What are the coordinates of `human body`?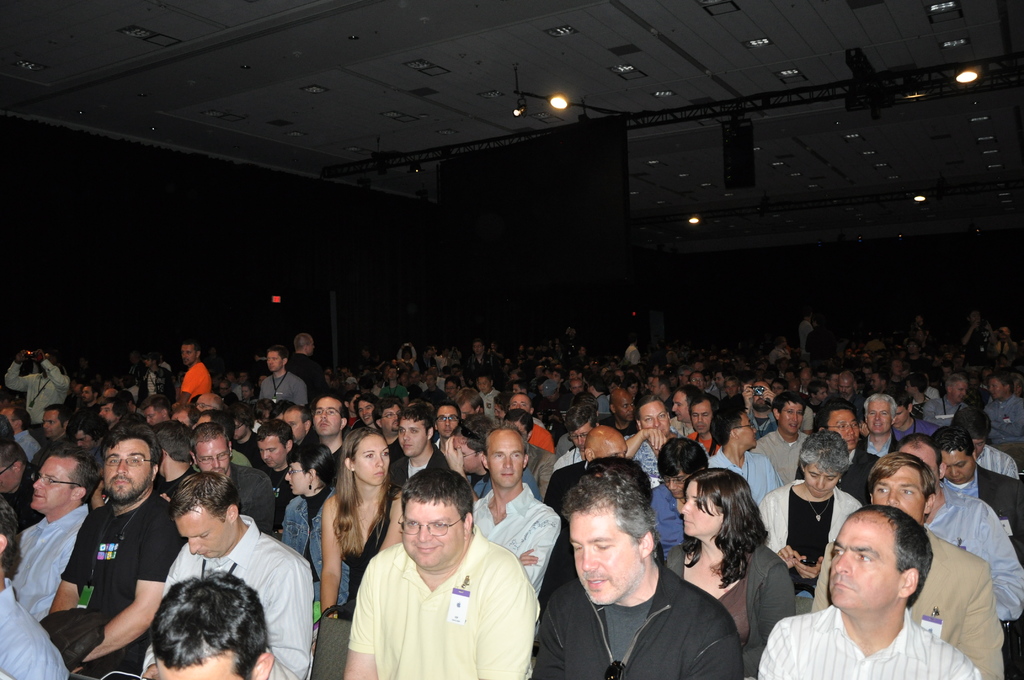
(166,406,195,430).
